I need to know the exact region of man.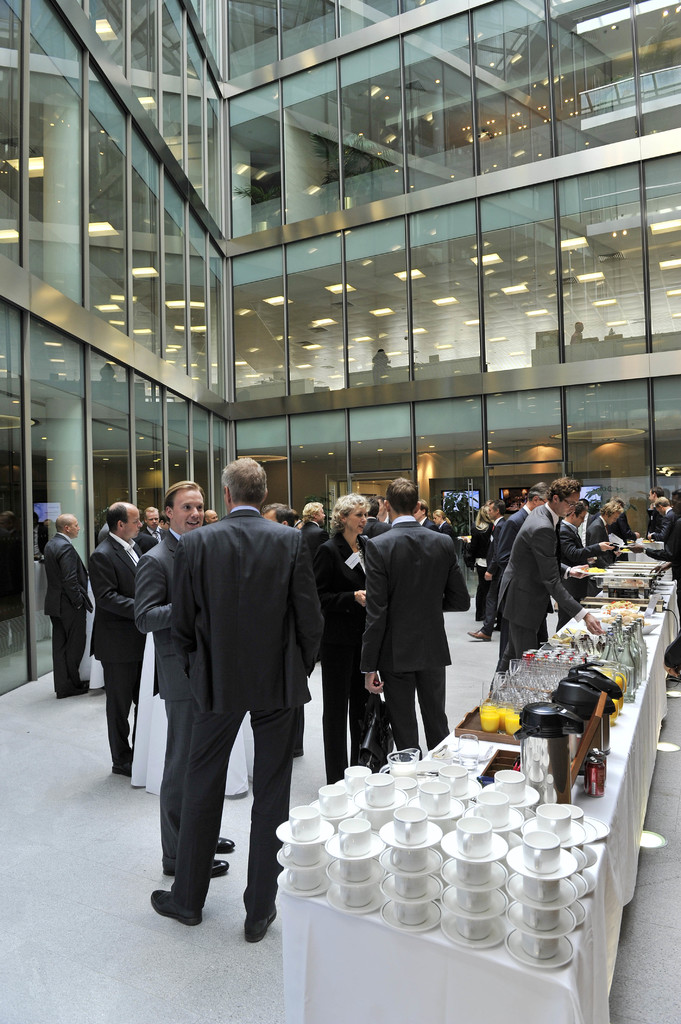
Region: {"x1": 139, "y1": 476, "x2": 235, "y2": 877}.
